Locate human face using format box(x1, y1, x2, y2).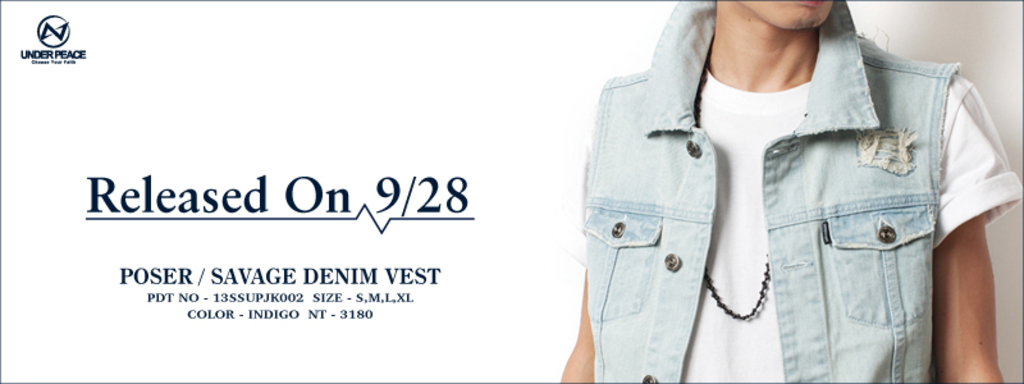
box(739, 0, 835, 32).
